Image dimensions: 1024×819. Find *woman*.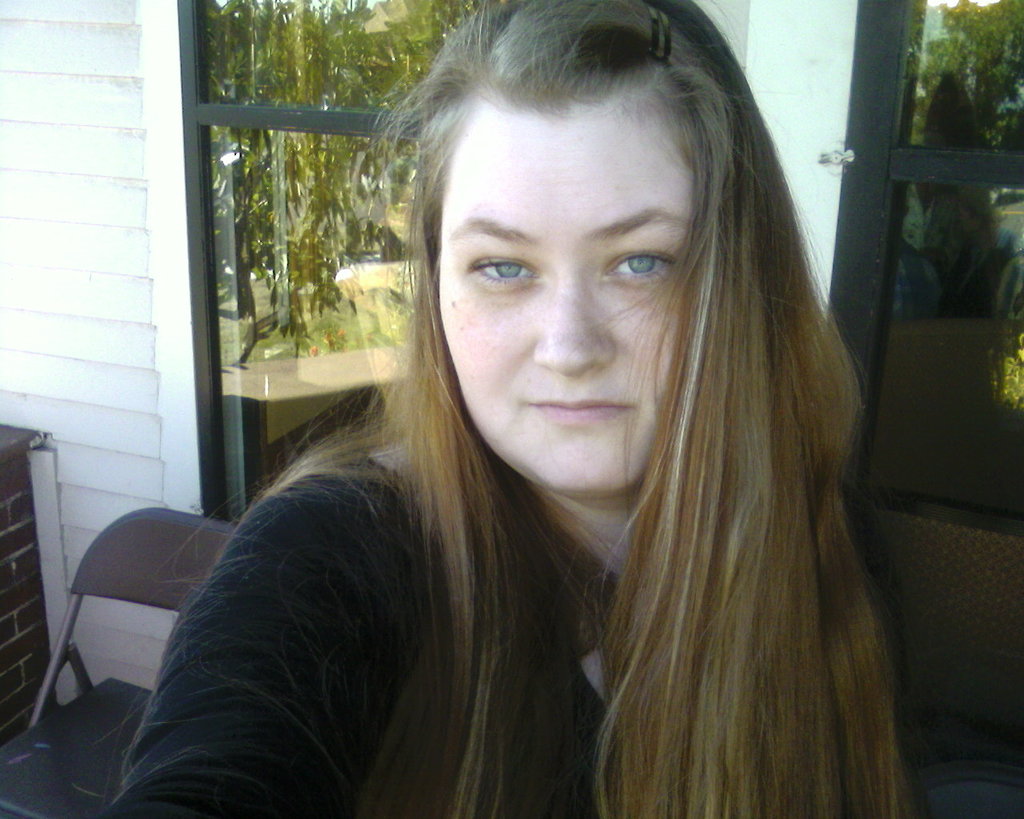
left=103, top=2, right=922, bottom=817.
